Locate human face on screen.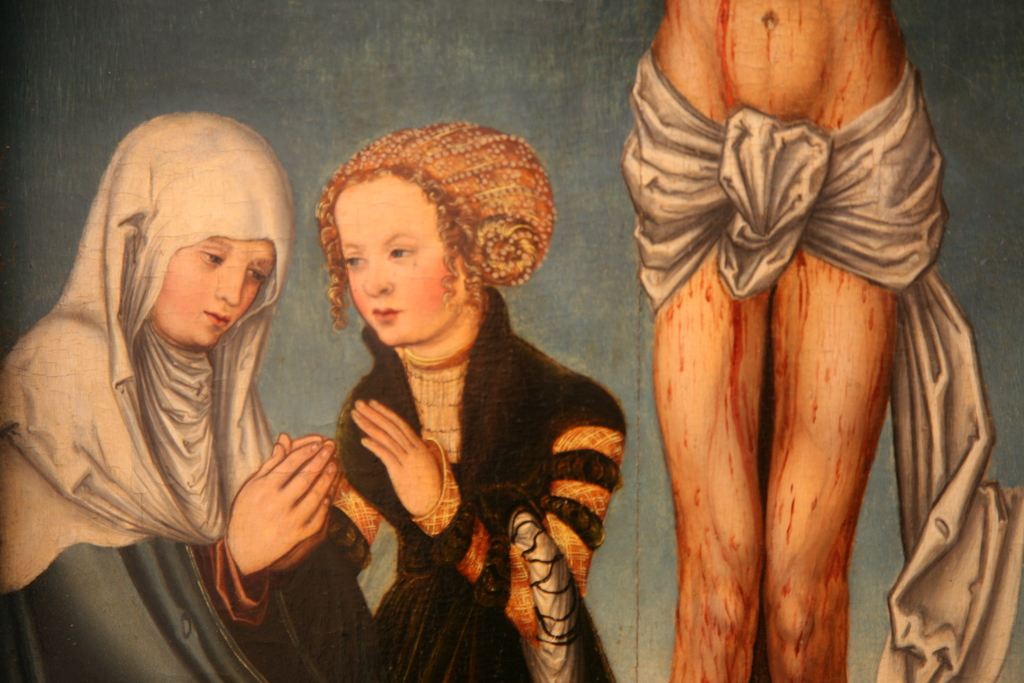
On screen at BBox(336, 174, 451, 348).
